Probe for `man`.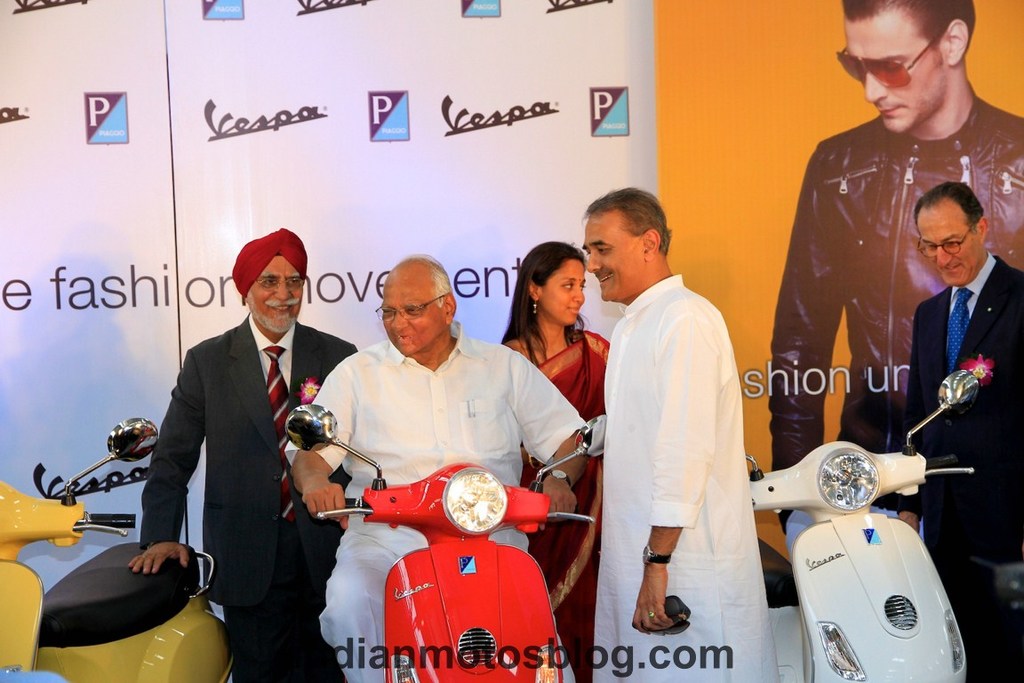
Probe result: Rect(304, 255, 590, 682).
